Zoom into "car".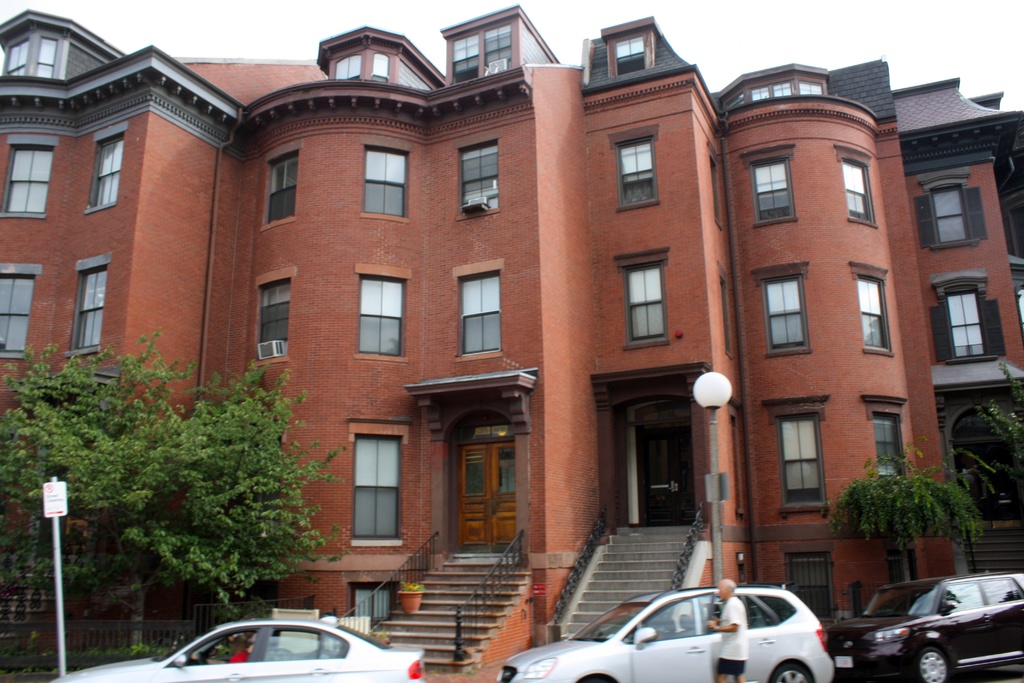
Zoom target: [47, 620, 428, 682].
